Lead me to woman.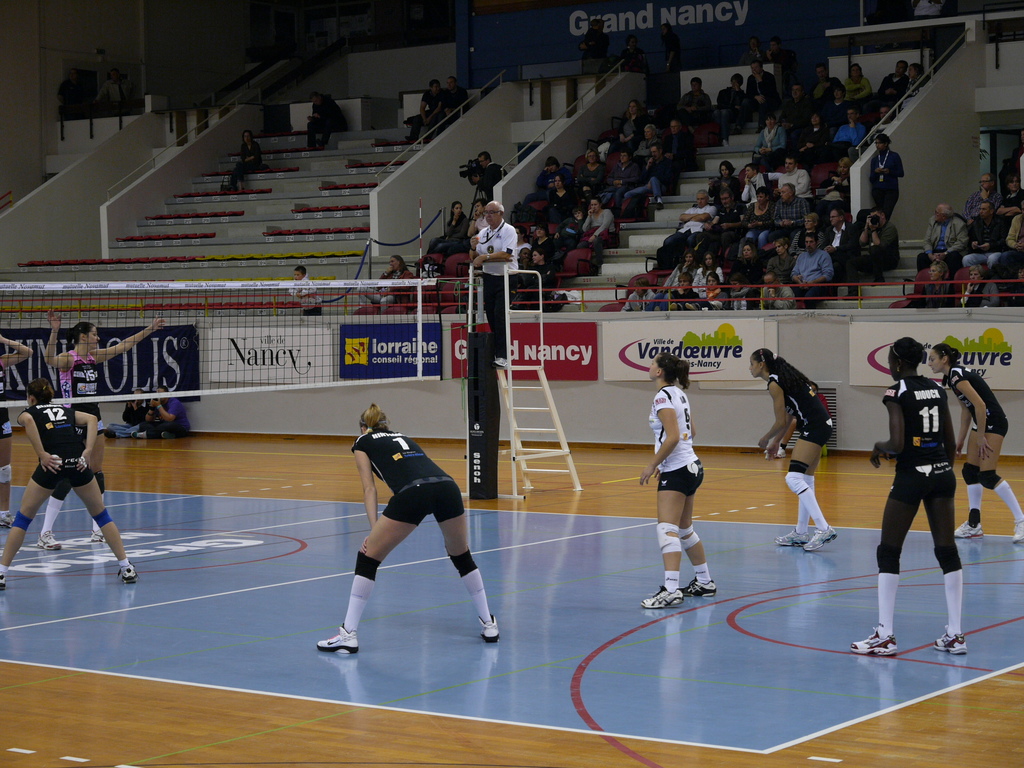
Lead to locate(915, 264, 952, 305).
